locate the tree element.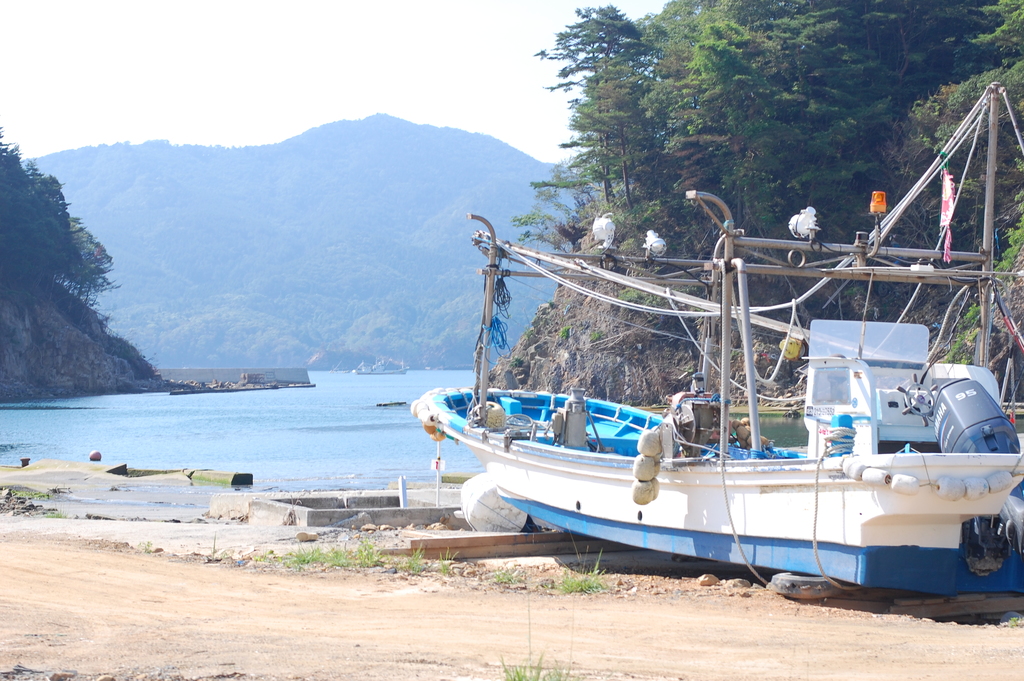
Element bbox: box(527, 0, 624, 211).
